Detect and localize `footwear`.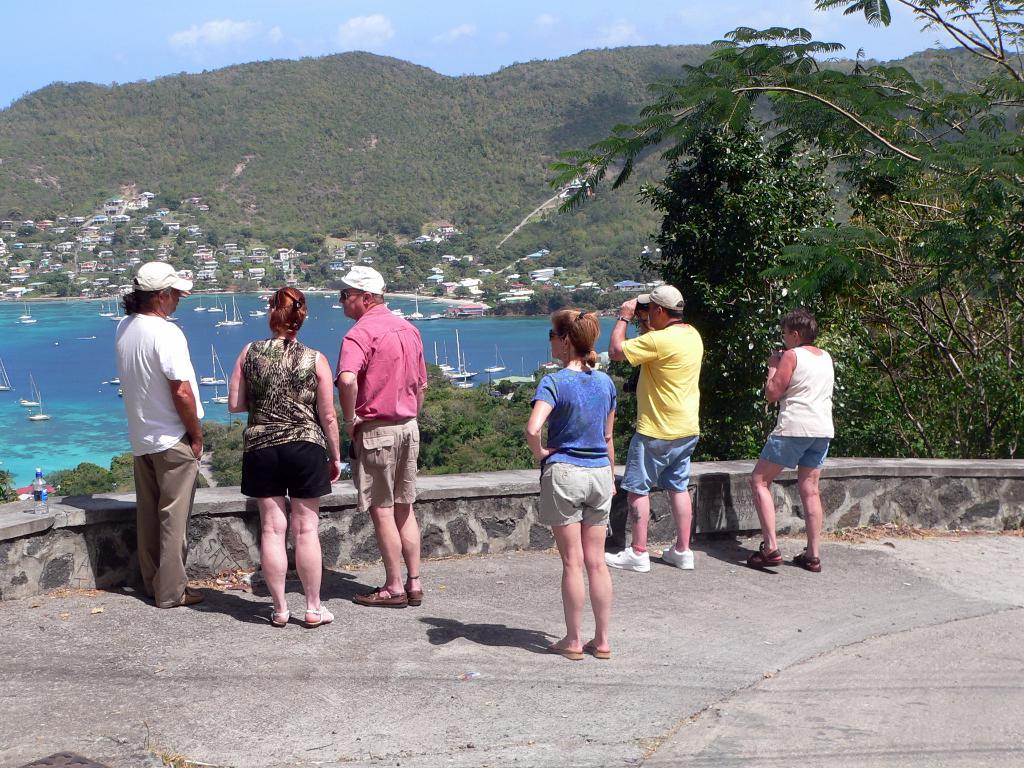
Localized at l=407, t=584, r=424, b=607.
